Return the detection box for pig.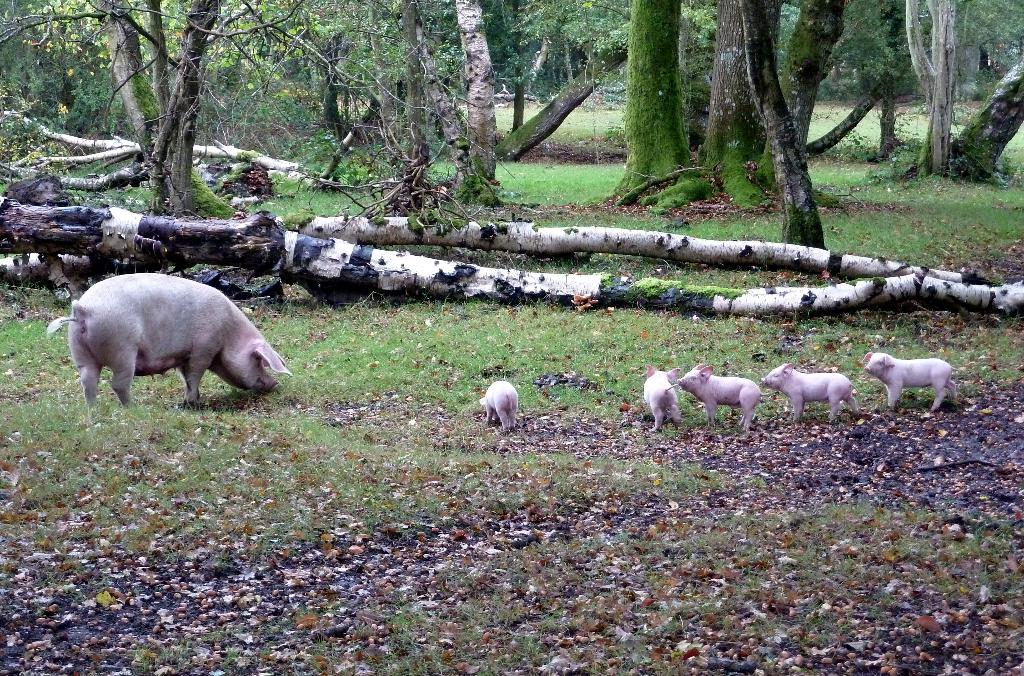
left=479, top=380, right=518, bottom=430.
